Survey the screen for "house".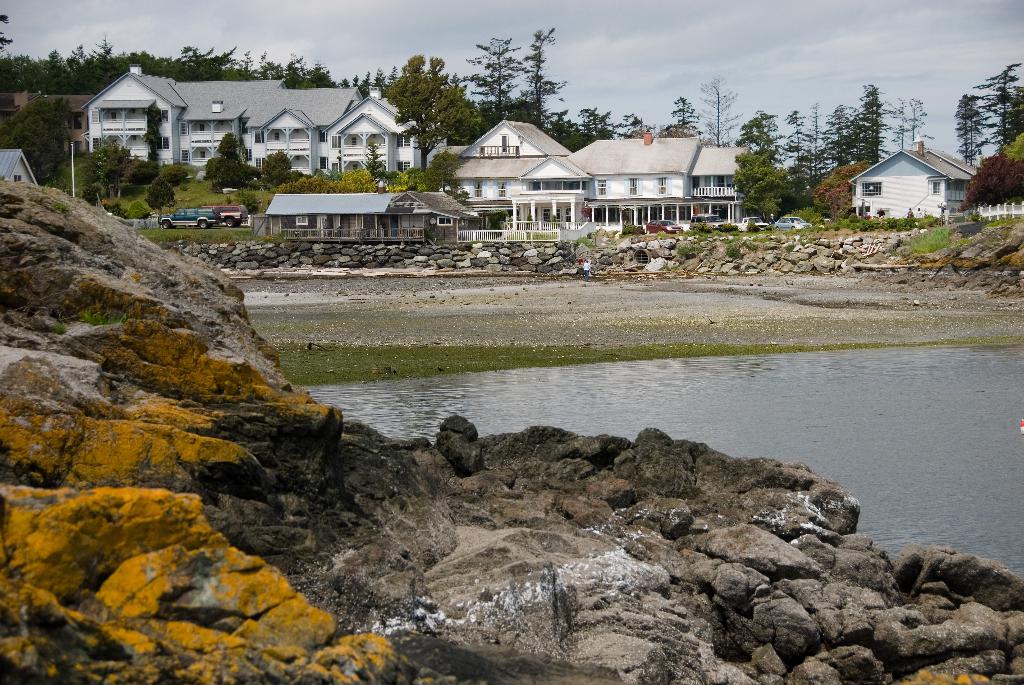
Survey found: rect(854, 145, 986, 226).
